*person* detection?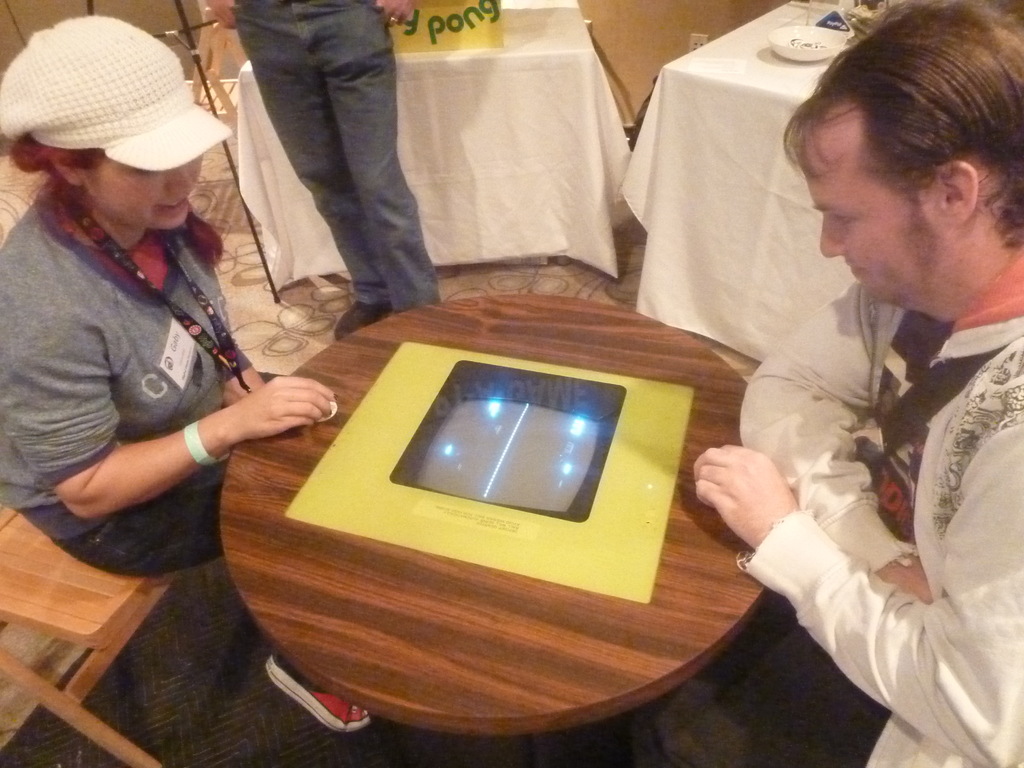
200:0:444:339
